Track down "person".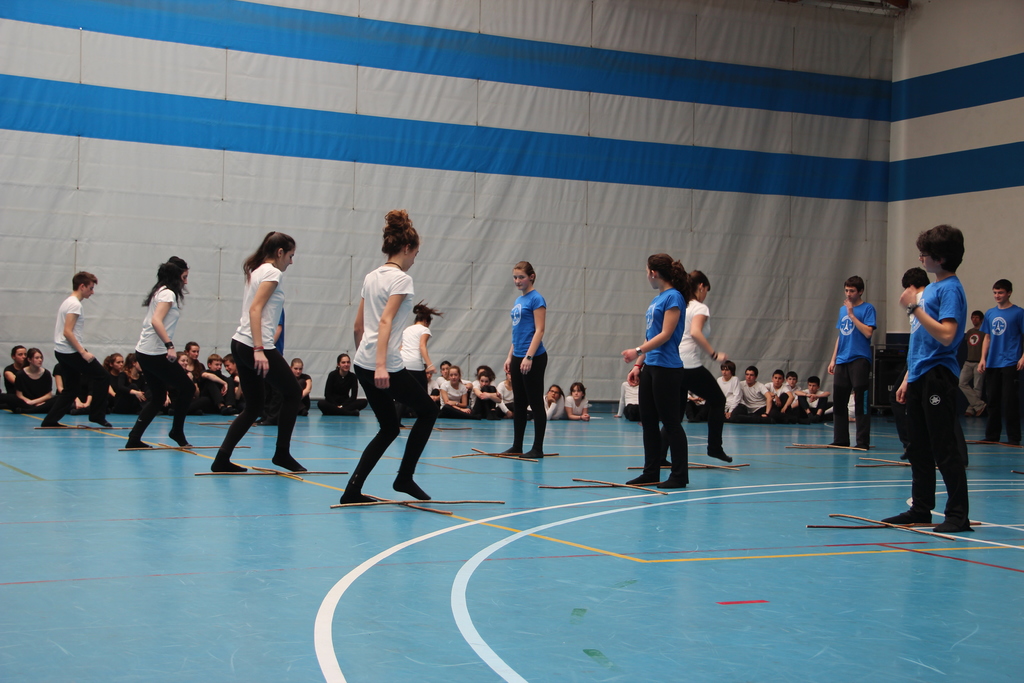
Tracked to [x1=499, y1=260, x2=548, y2=456].
